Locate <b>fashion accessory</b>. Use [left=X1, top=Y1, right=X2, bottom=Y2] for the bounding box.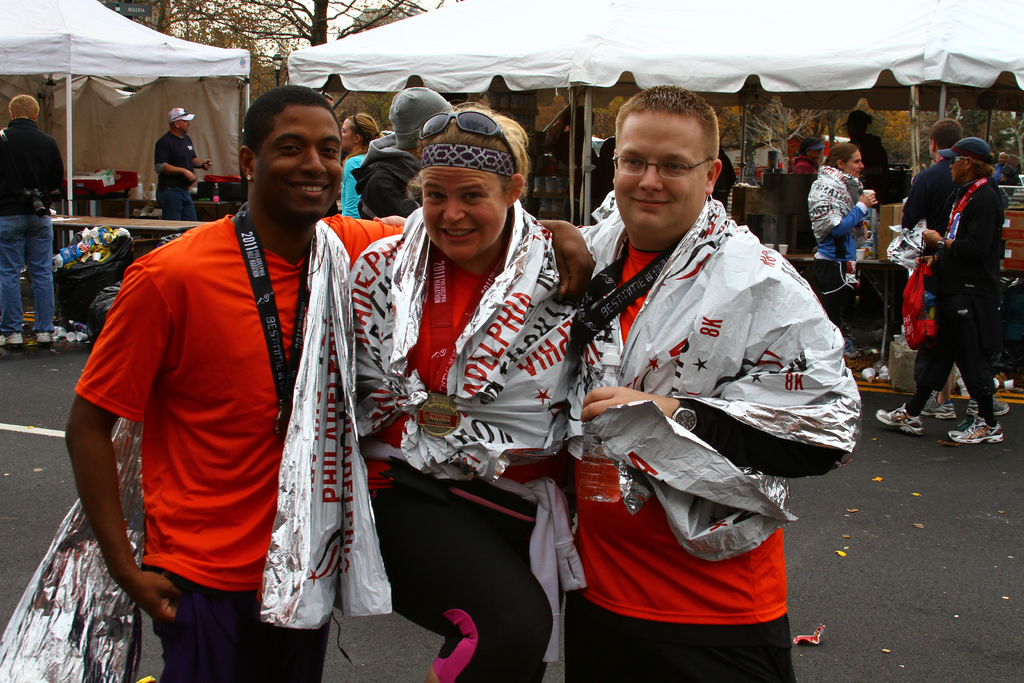
[left=388, top=85, right=454, bottom=148].
